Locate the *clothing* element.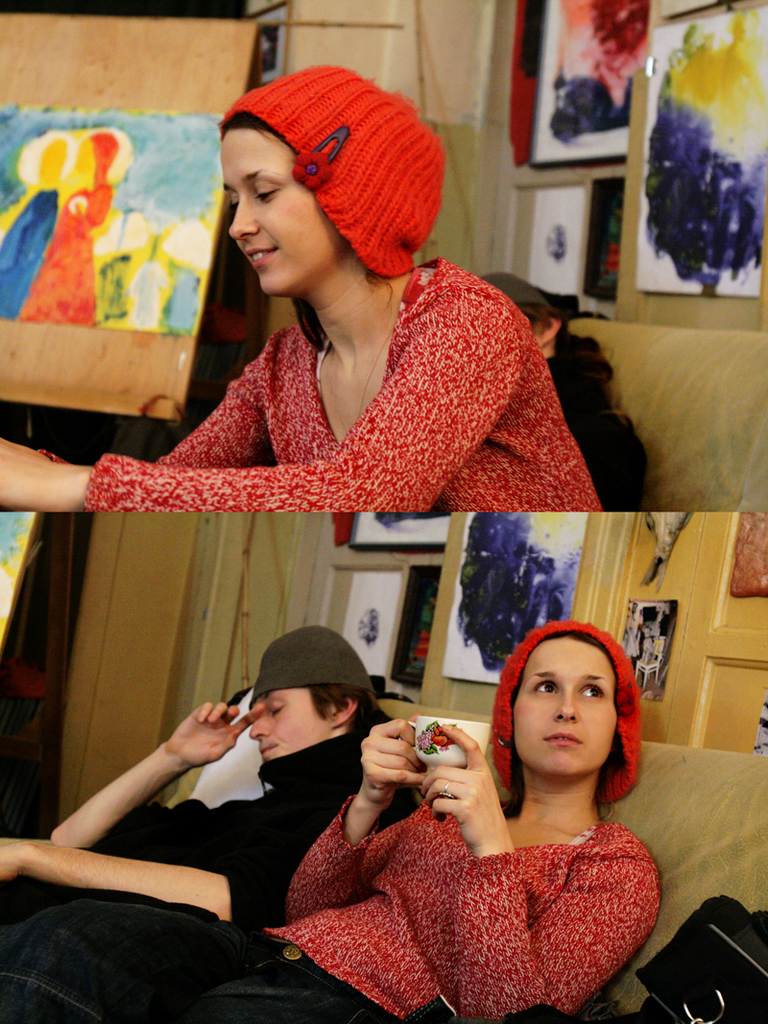
Element bbox: 1, 900, 383, 1023.
